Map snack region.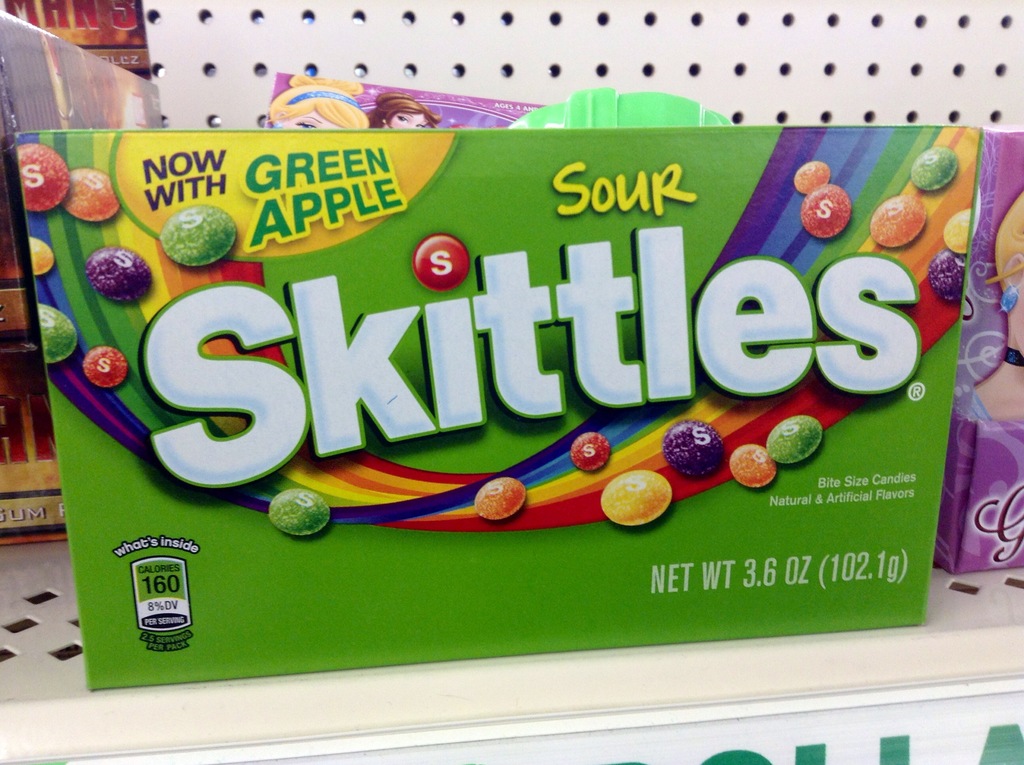
Mapped to box(788, 165, 833, 197).
